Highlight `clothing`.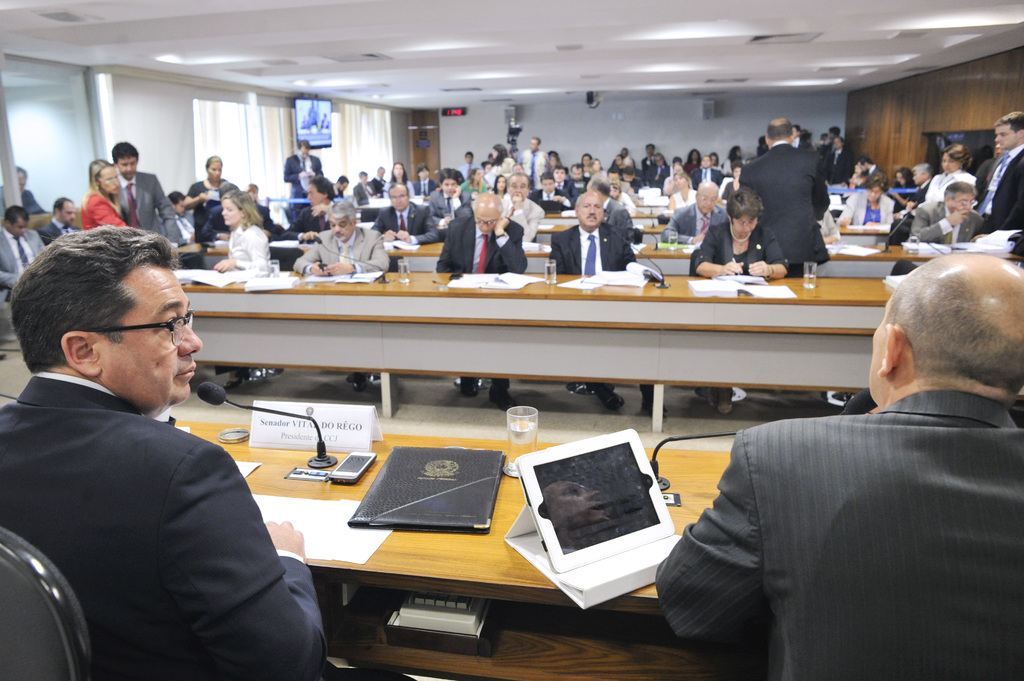
Highlighted region: bbox(0, 186, 47, 221).
